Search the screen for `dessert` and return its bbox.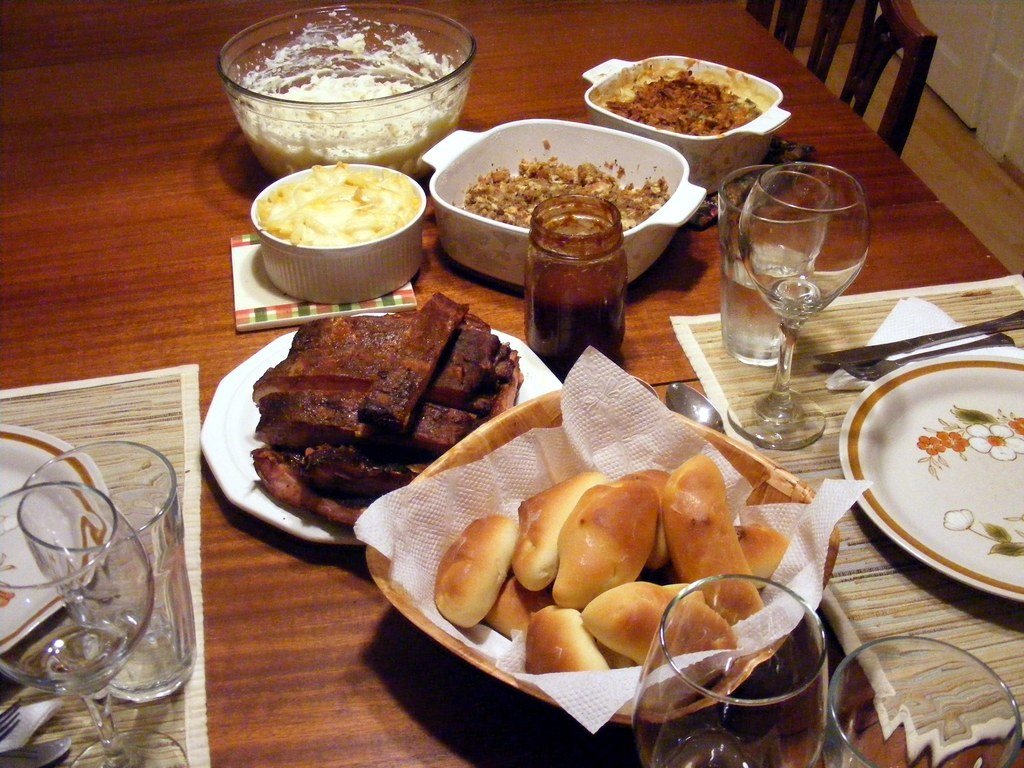
Found: {"x1": 227, "y1": 316, "x2": 533, "y2": 522}.
